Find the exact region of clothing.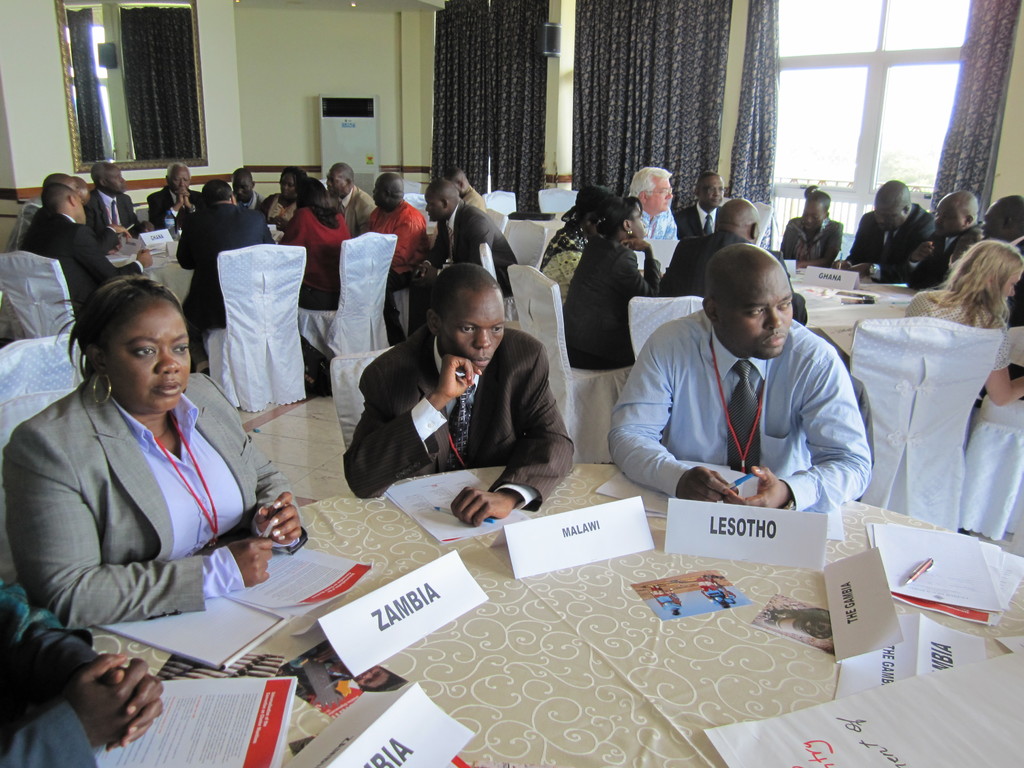
Exact region: [x1=172, y1=203, x2=274, y2=330].
